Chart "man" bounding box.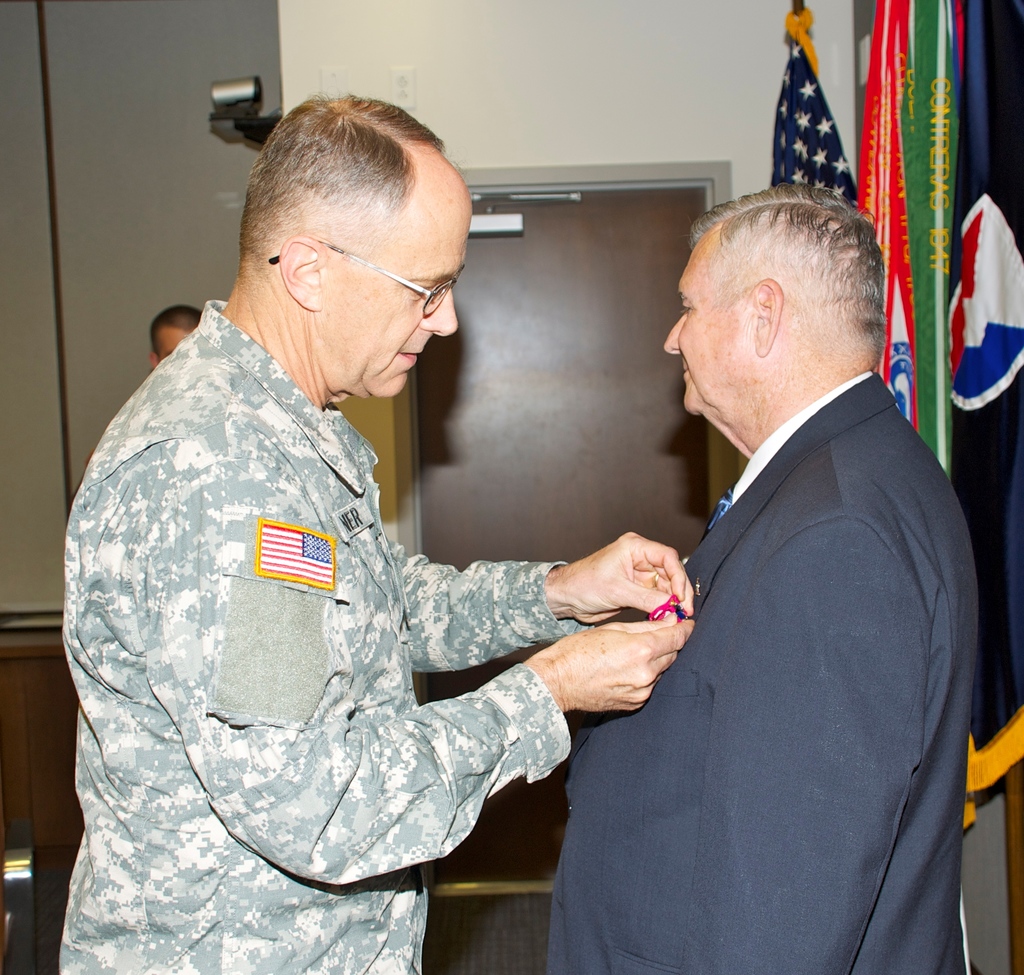
Charted: <box>56,90,698,974</box>.
